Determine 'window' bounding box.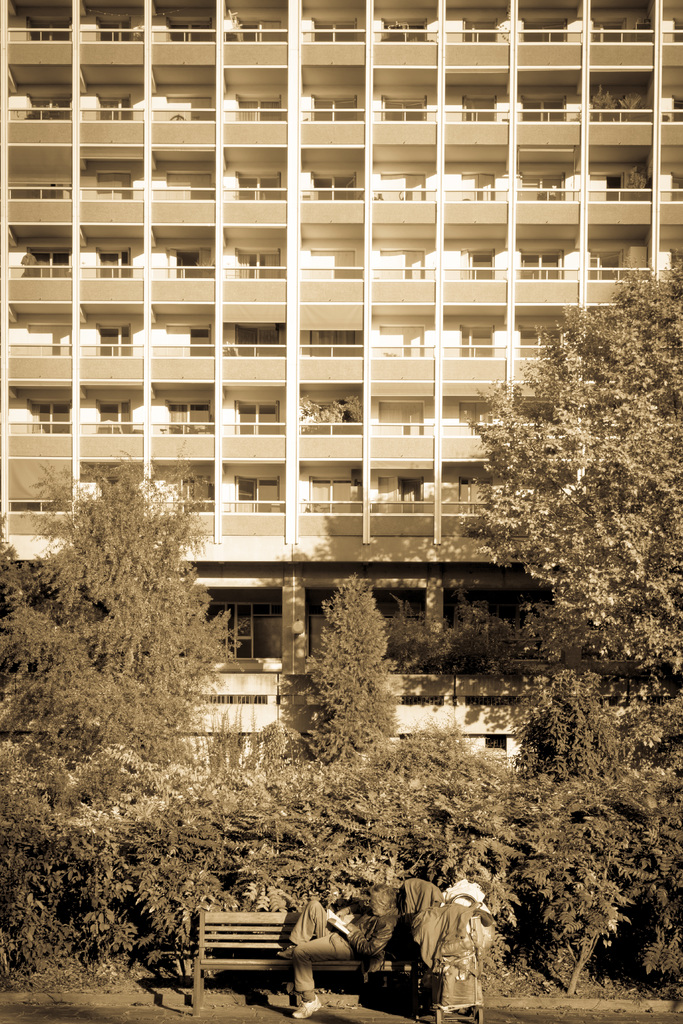
Determined: region(90, 11, 131, 48).
